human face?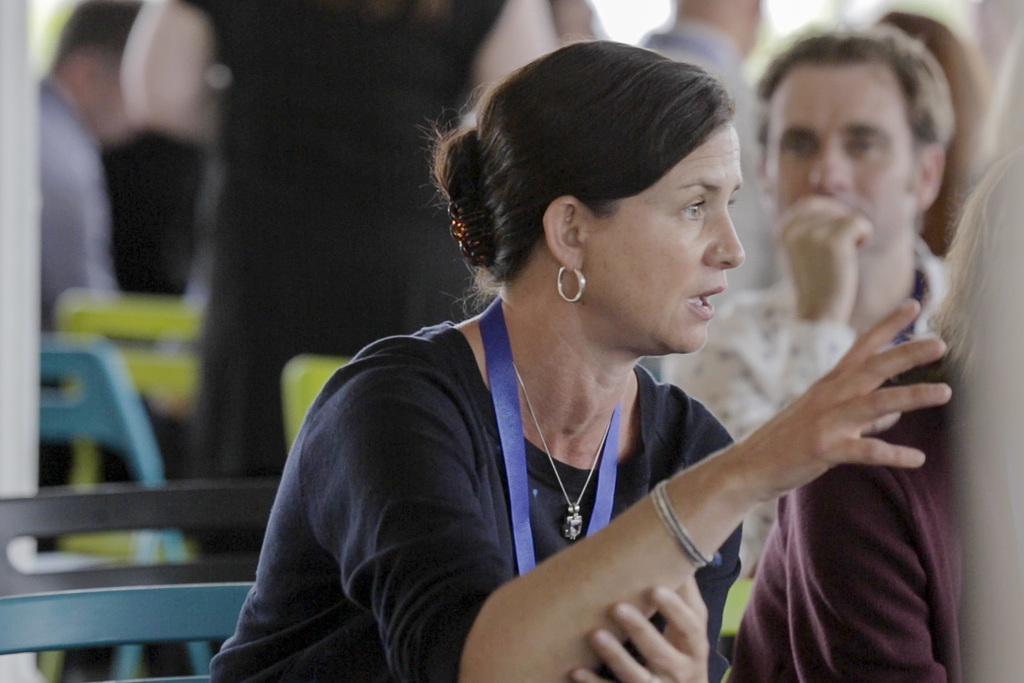
<box>757,60,914,260</box>
